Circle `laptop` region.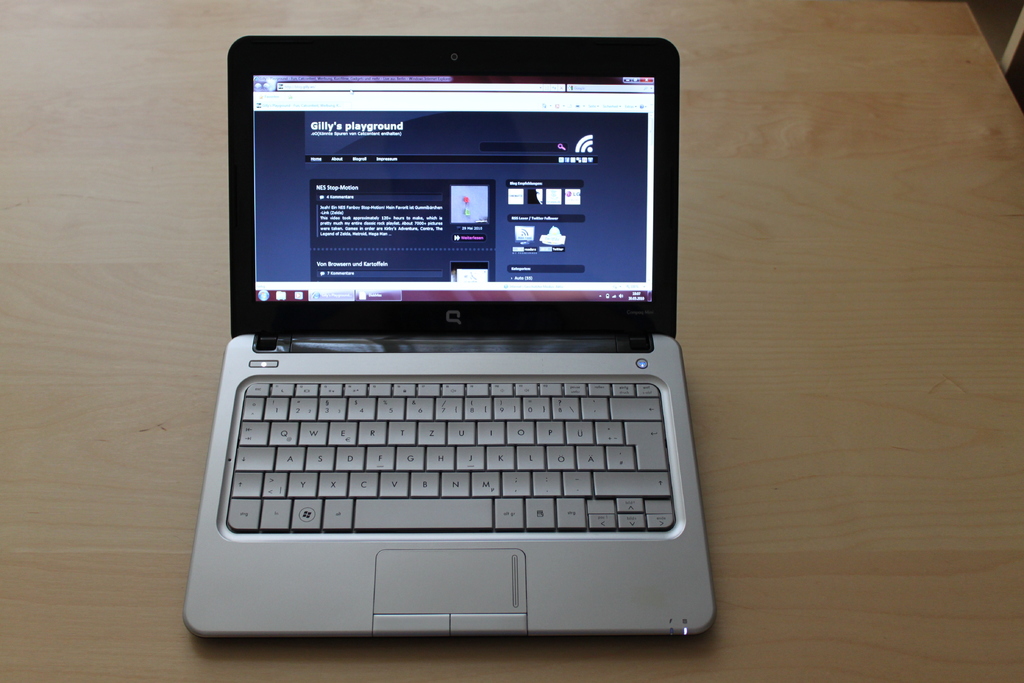
Region: Rect(177, 28, 711, 642).
